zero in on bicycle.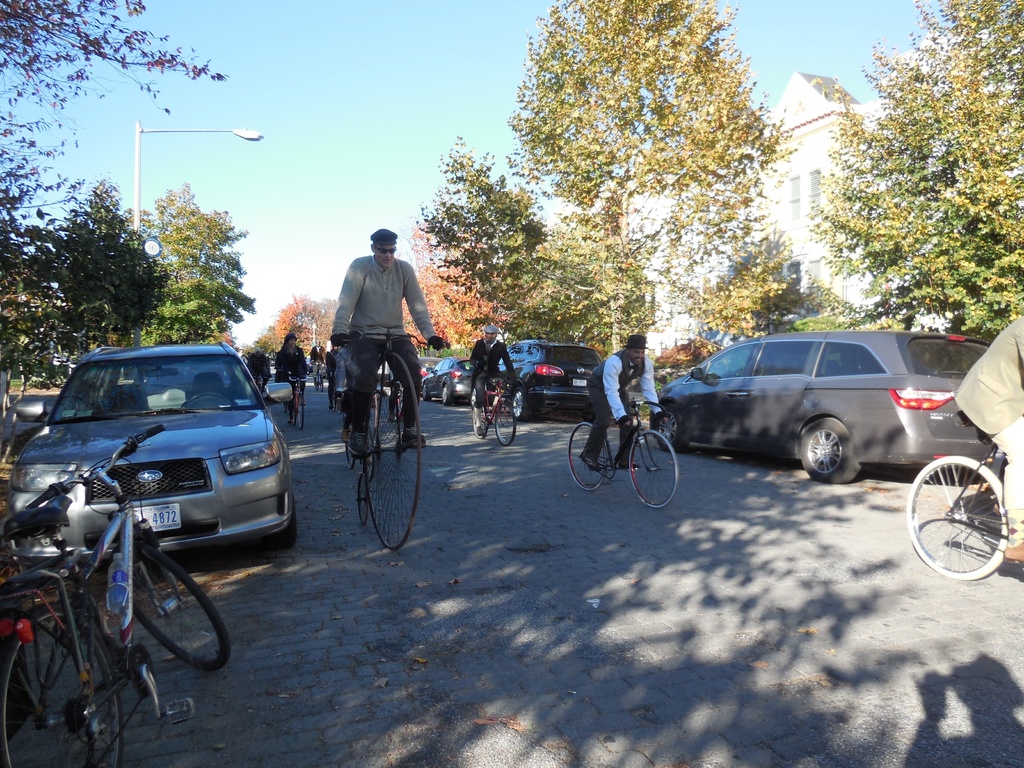
Zeroed in: 0/423/232/767.
